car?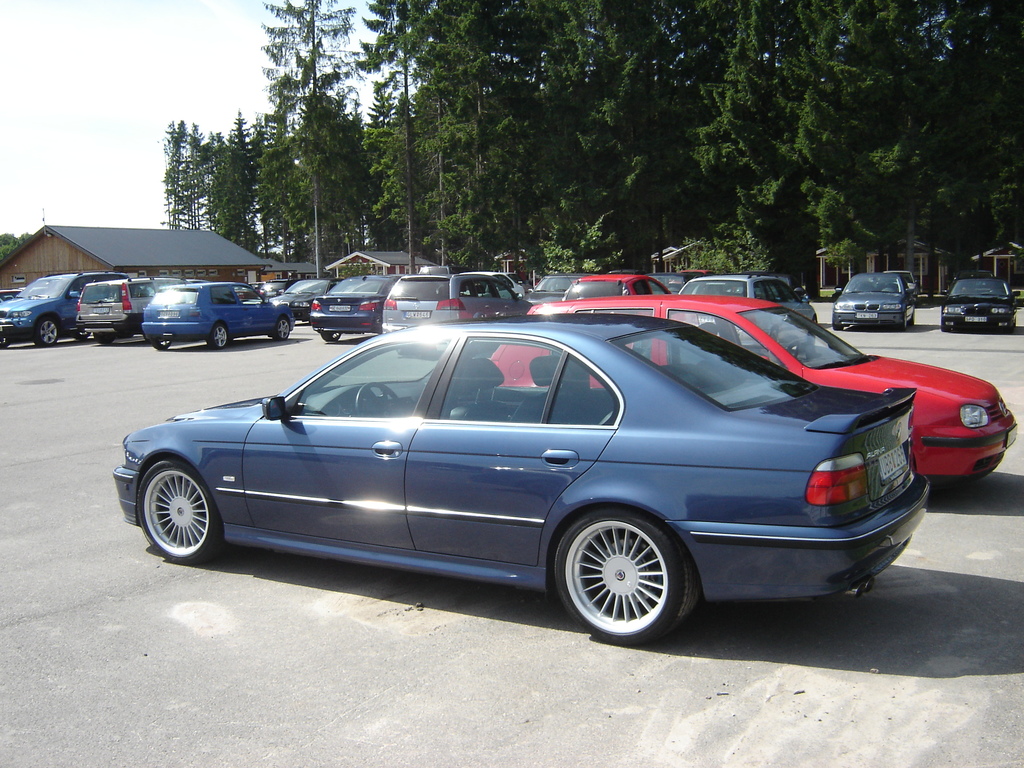
l=69, t=268, r=167, b=351
